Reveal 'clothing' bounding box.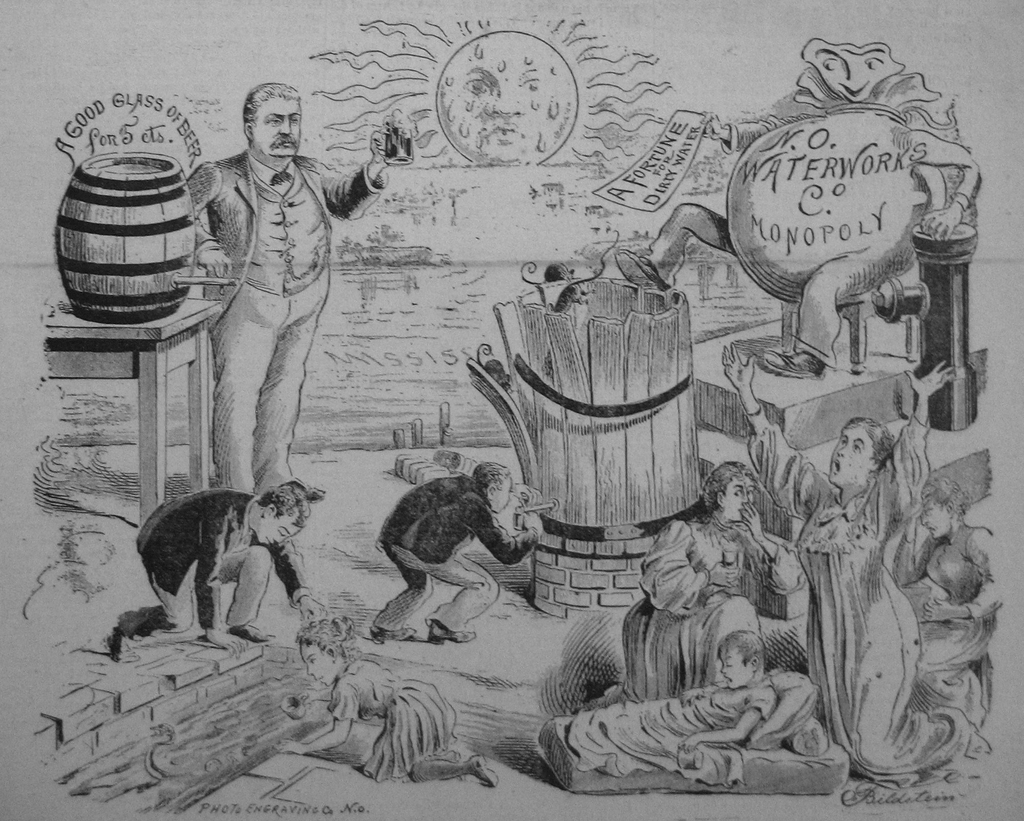
Revealed: [376,471,527,633].
